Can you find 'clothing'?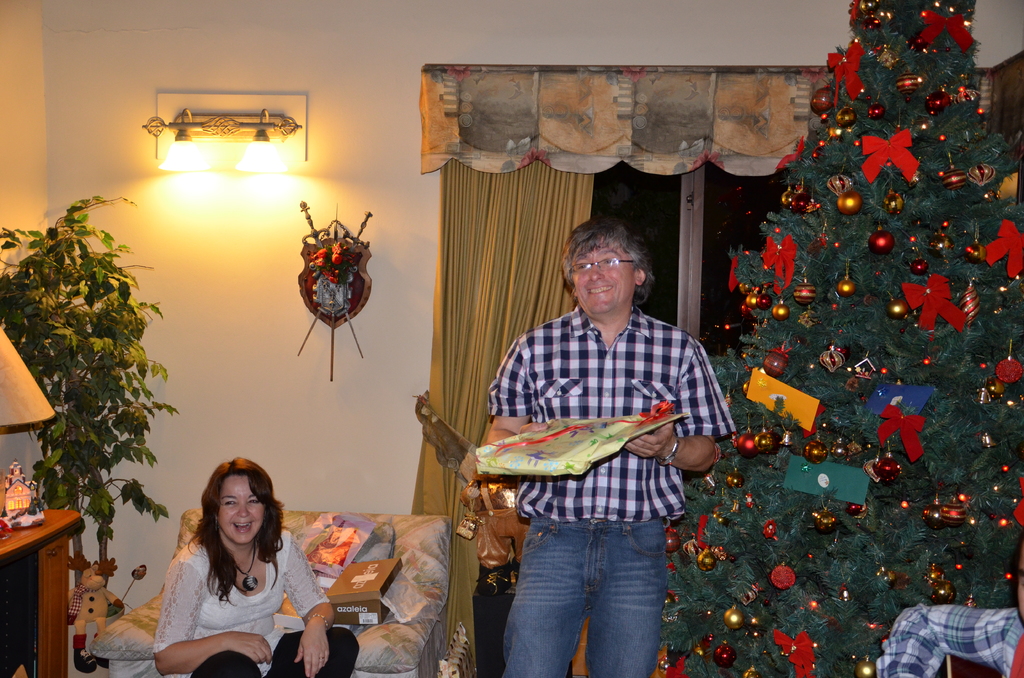
Yes, bounding box: {"x1": 485, "y1": 304, "x2": 735, "y2": 677}.
